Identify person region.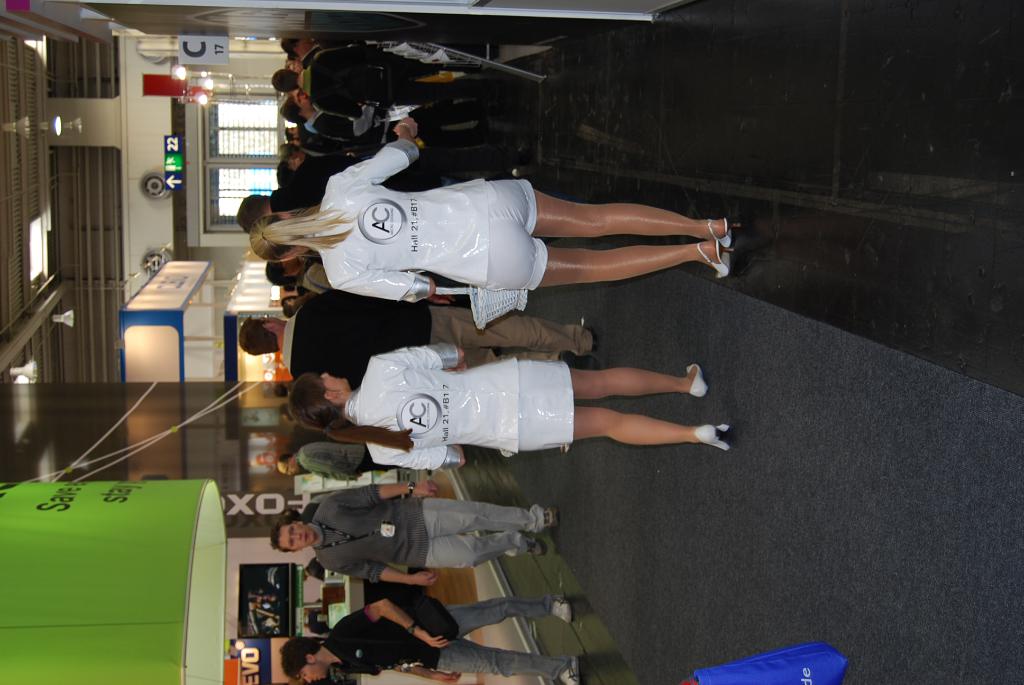
Region: bbox=[255, 50, 470, 141].
